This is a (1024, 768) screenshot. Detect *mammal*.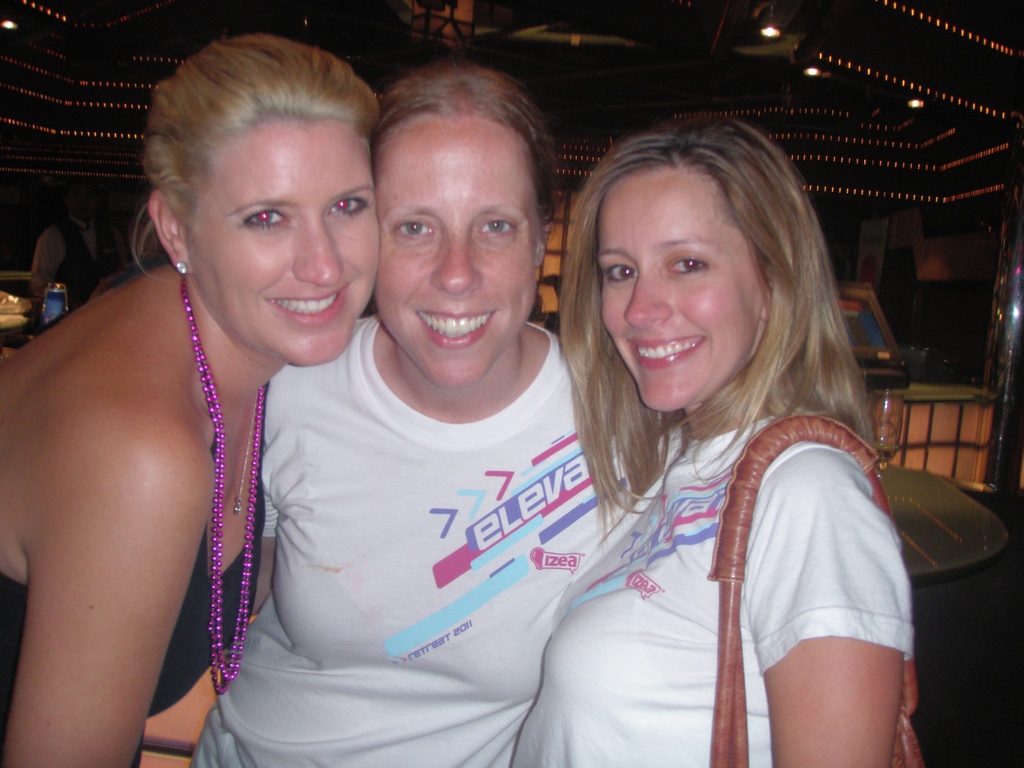
490,89,947,765.
